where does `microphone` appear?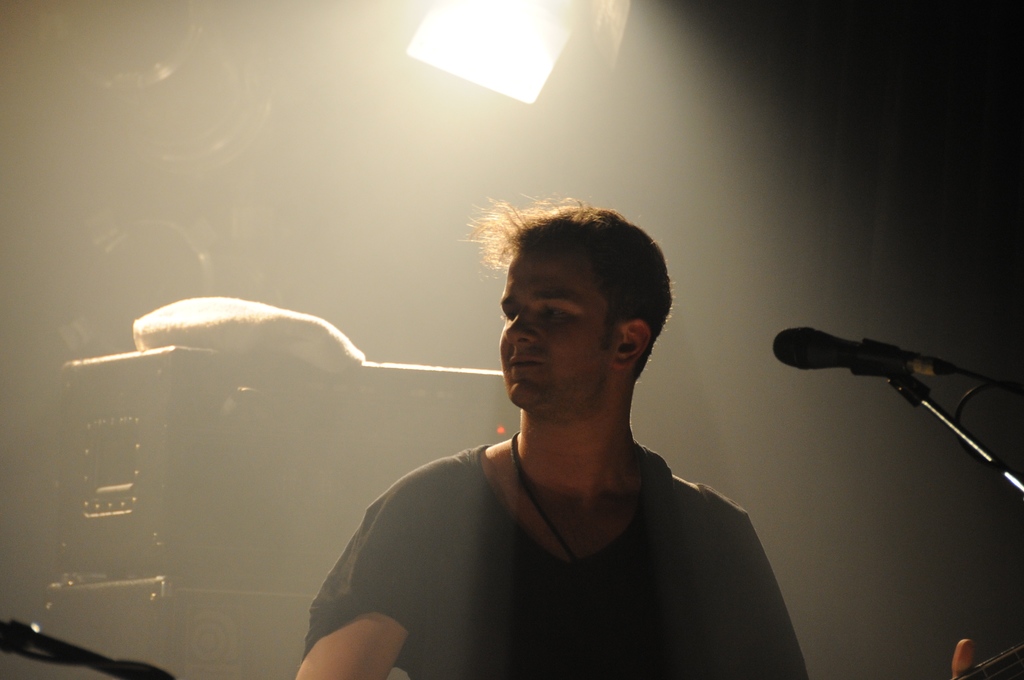
Appears at [770, 325, 960, 382].
